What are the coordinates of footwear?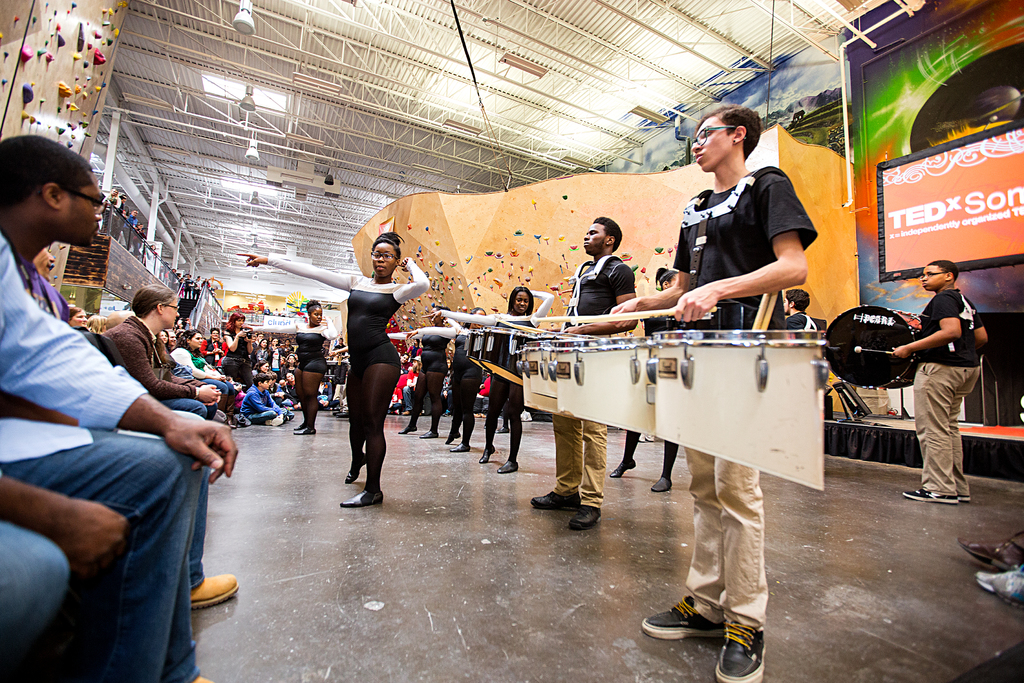
Rect(716, 623, 769, 682).
